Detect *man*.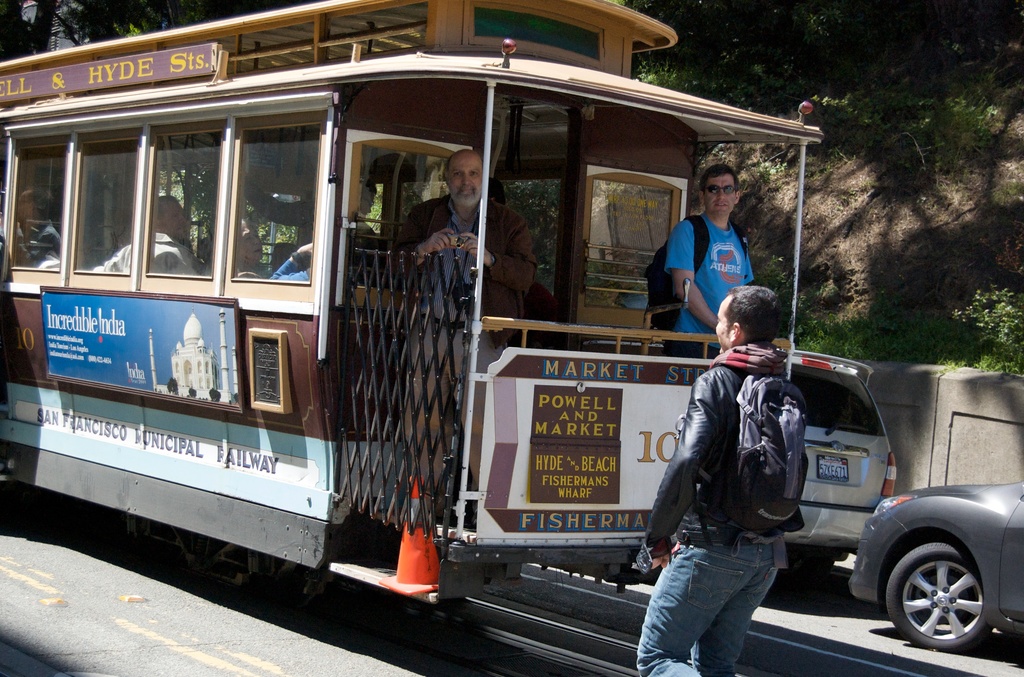
Detected at 93 200 198 277.
